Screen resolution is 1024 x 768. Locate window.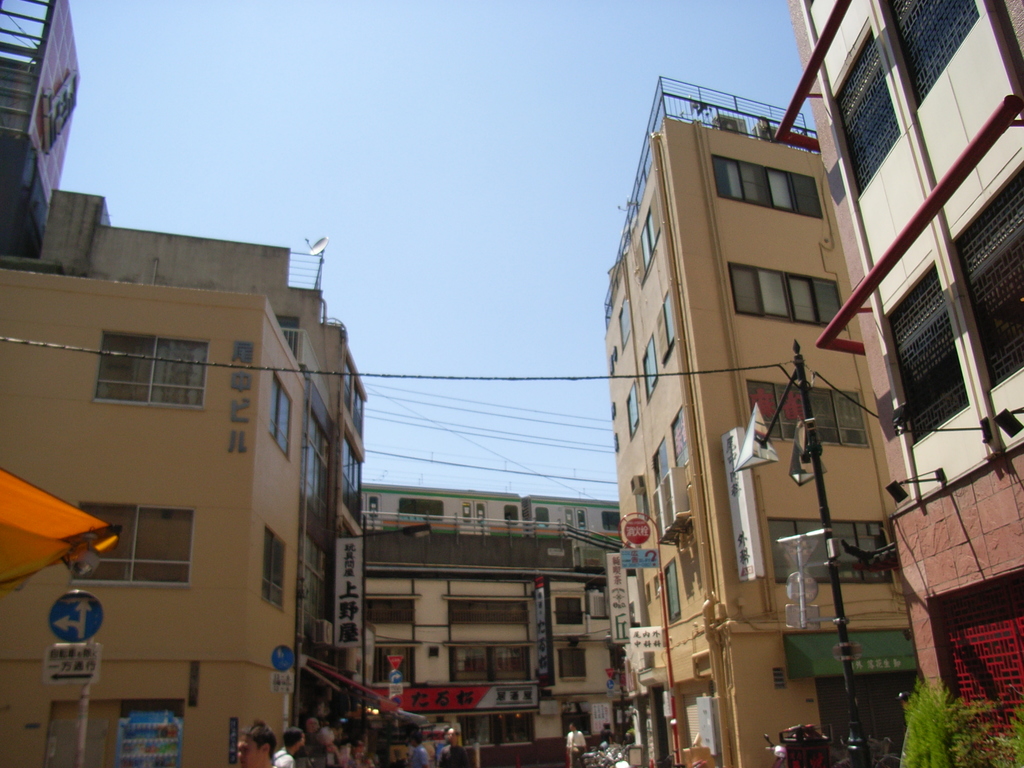
bbox=(652, 294, 678, 358).
